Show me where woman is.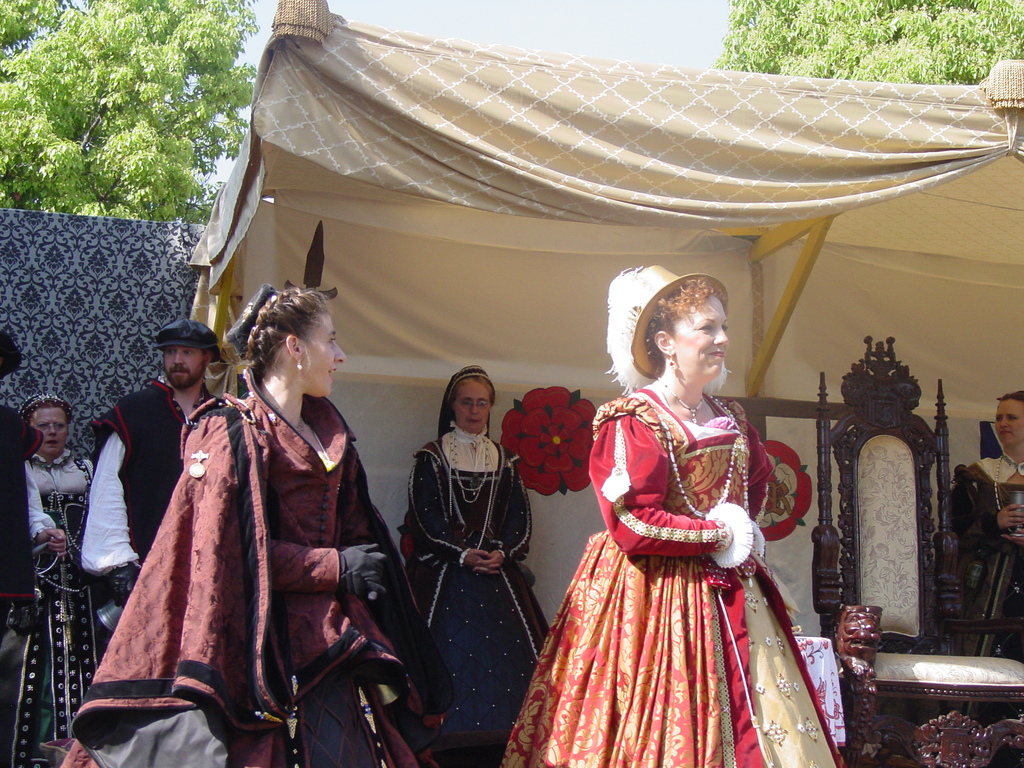
woman is at {"x1": 58, "y1": 278, "x2": 472, "y2": 767}.
